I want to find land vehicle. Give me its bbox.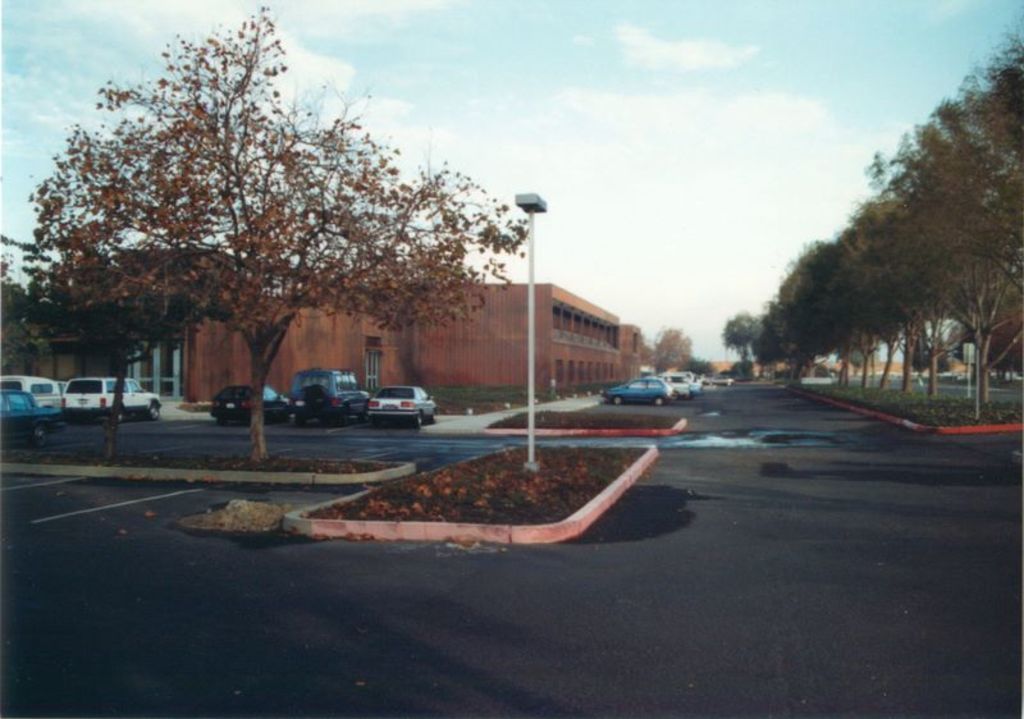
left=0, top=386, right=59, bottom=448.
